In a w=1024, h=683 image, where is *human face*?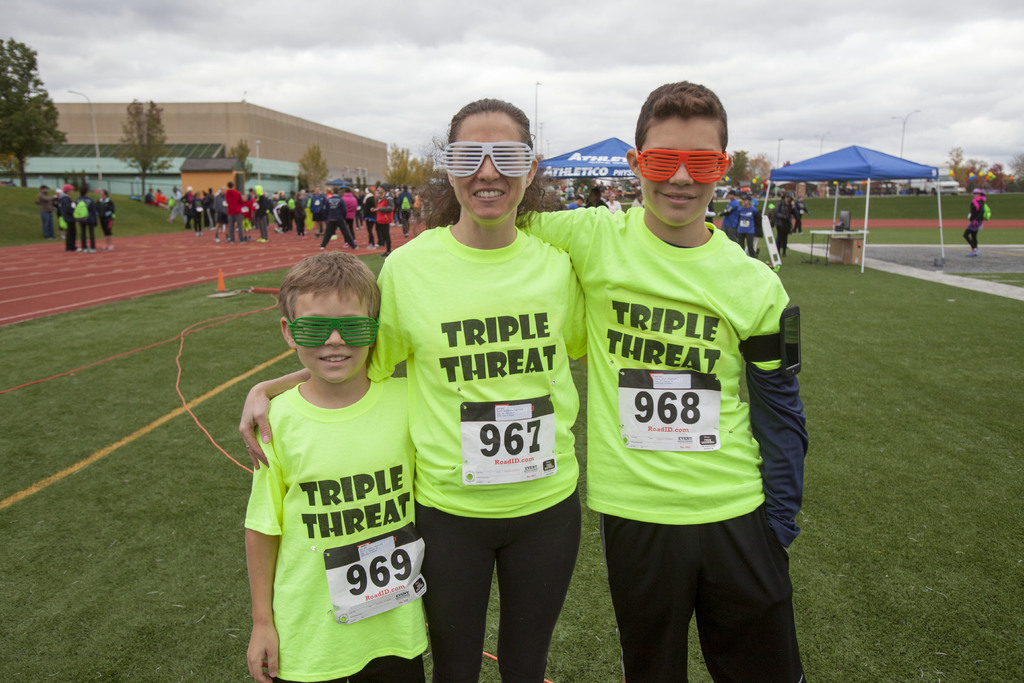
(left=452, top=111, right=530, bottom=222).
